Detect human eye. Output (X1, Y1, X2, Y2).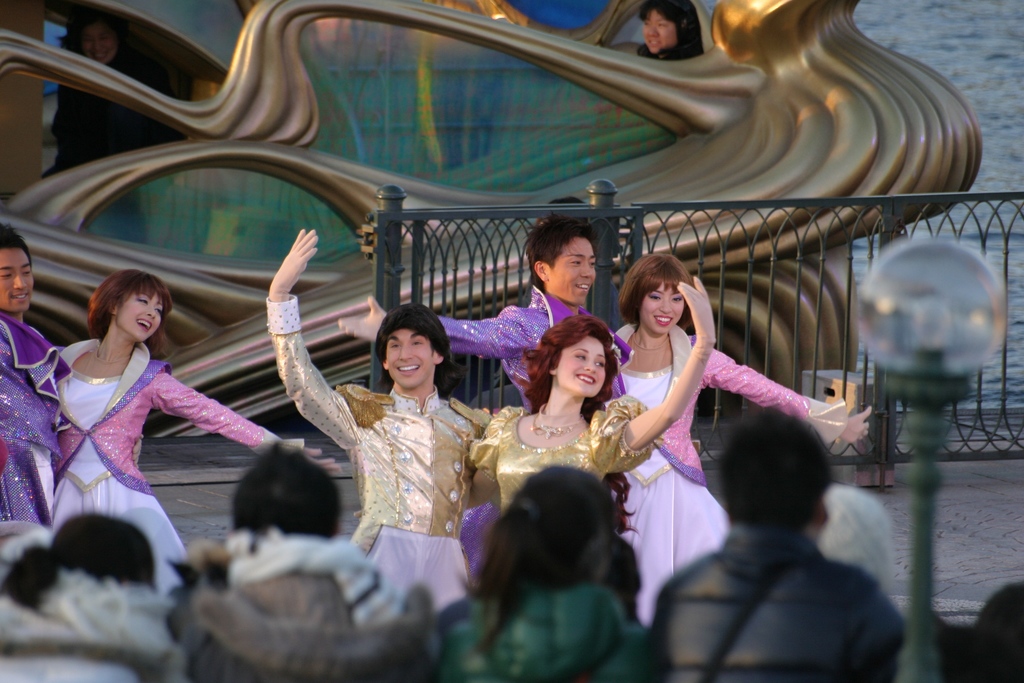
(588, 260, 594, 267).
